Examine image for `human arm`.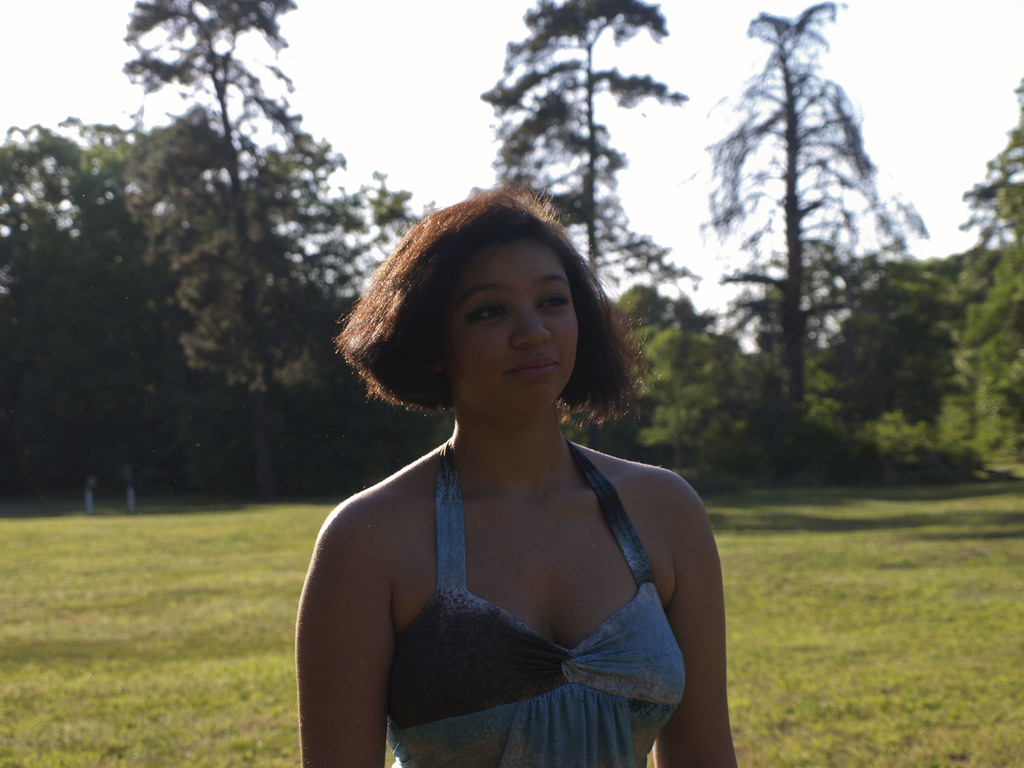
Examination result: locate(304, 461, 414, 756).
